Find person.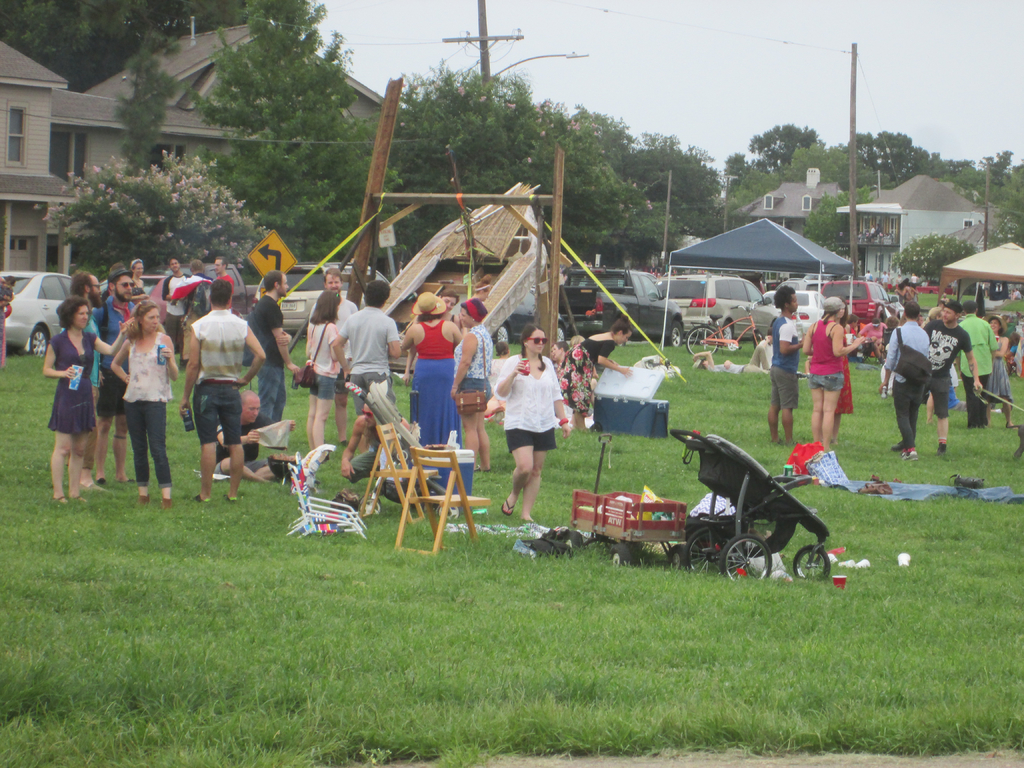
(492,308,568,543).
